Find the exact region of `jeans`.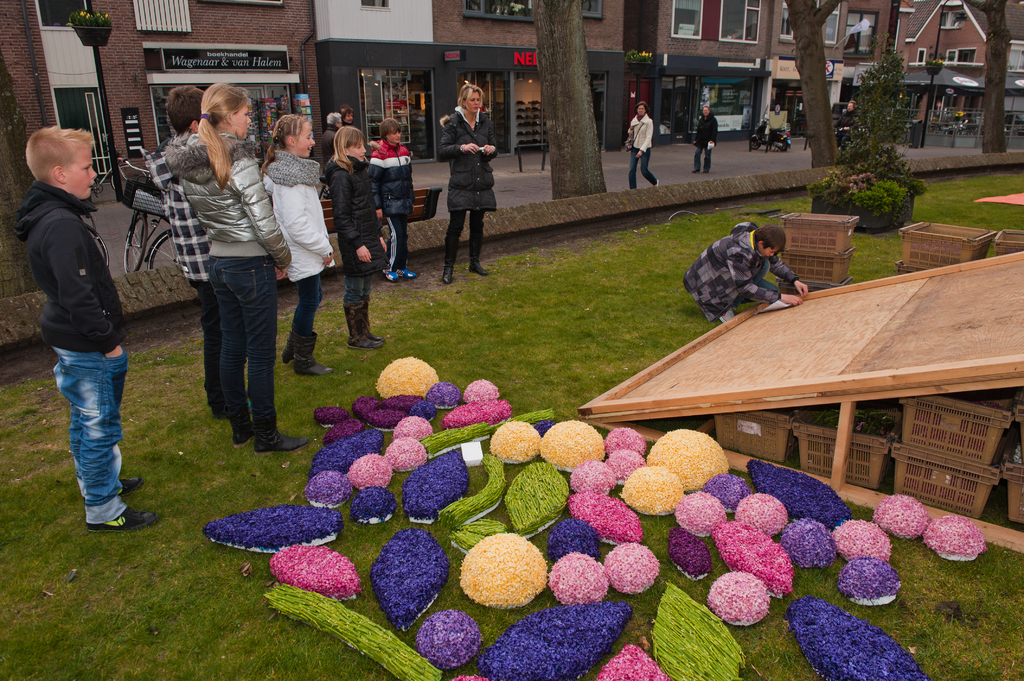
Exact region: <region>692, 146, 712, 172</region>.
